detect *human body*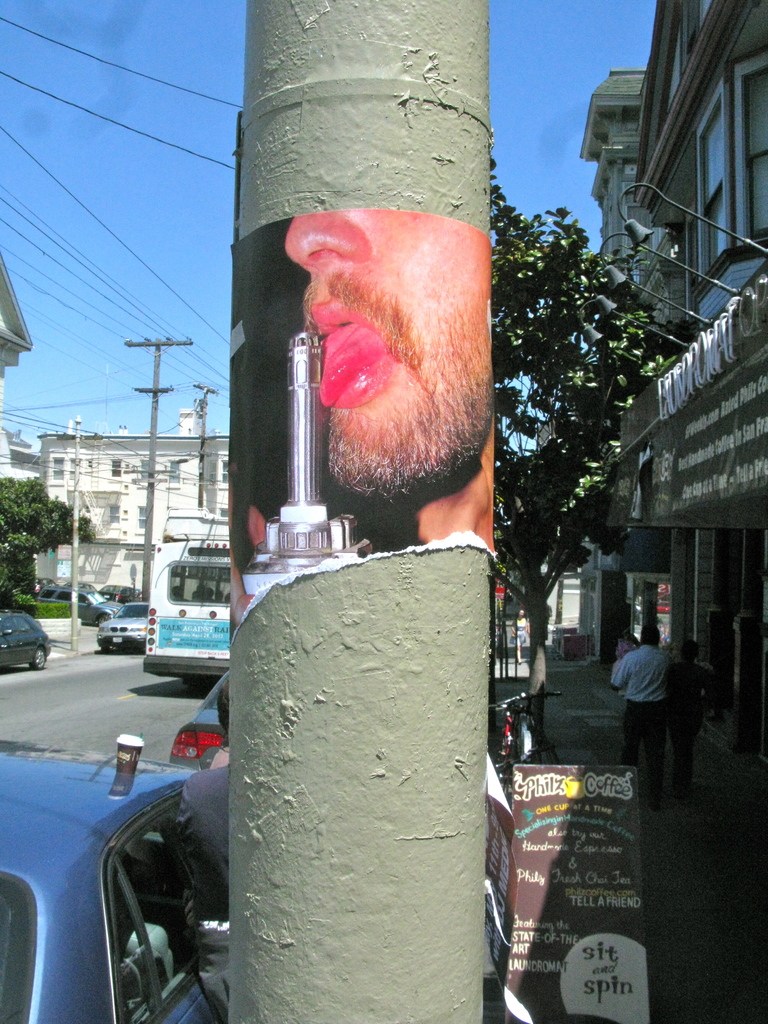
[607,620,682,791]
